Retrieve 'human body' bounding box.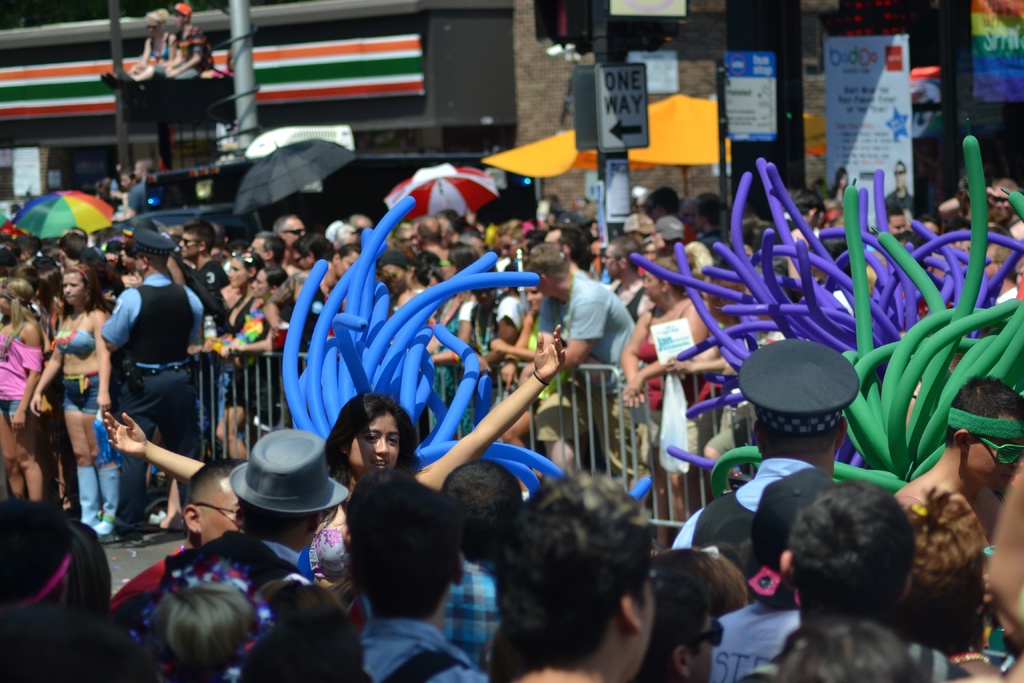
Bounding box: pyautogui.locateOnScreen(448, 457, 519, 659).
